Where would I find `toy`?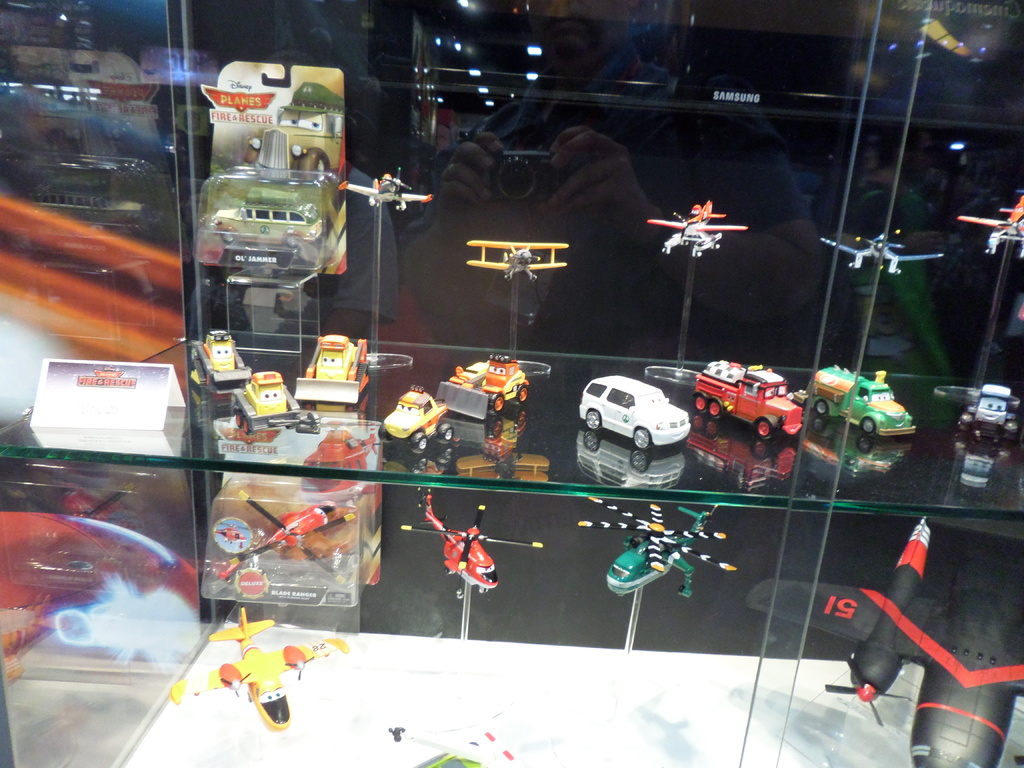
At detection(693, 356, 801, 444).
